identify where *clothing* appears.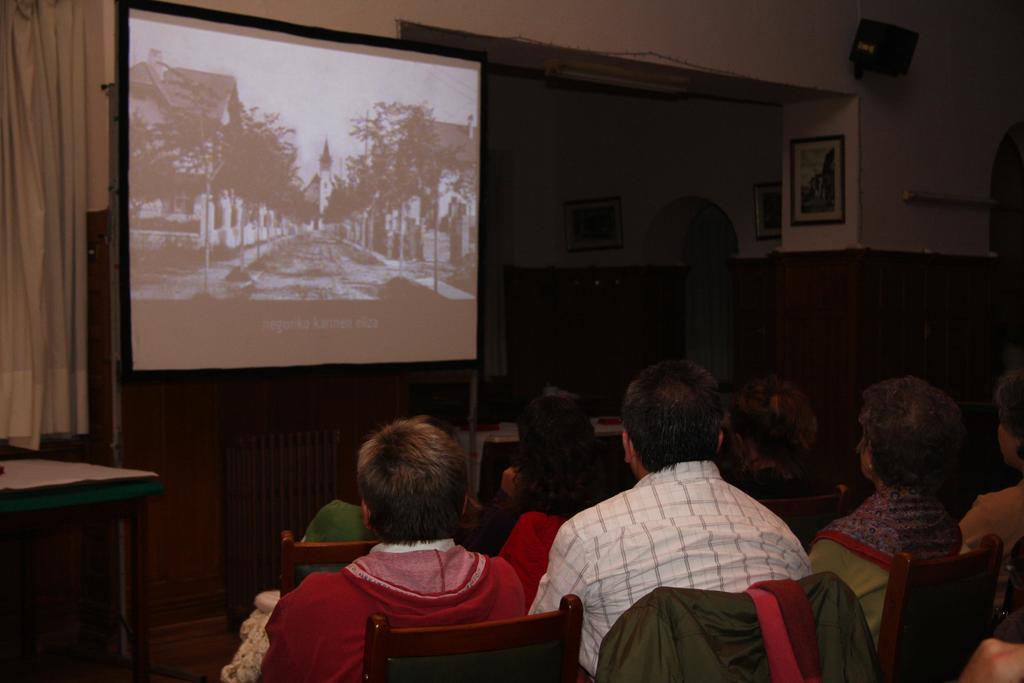
Appears at 951:472:1018:569.
